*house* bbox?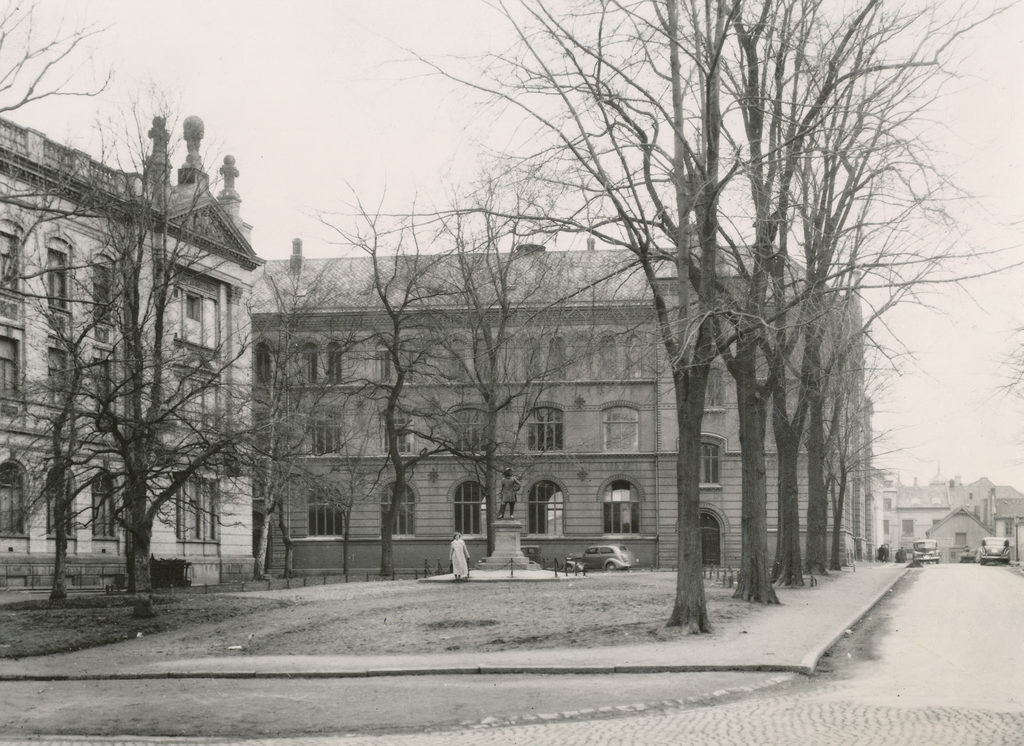
region(883, 462, 1023, 565)
